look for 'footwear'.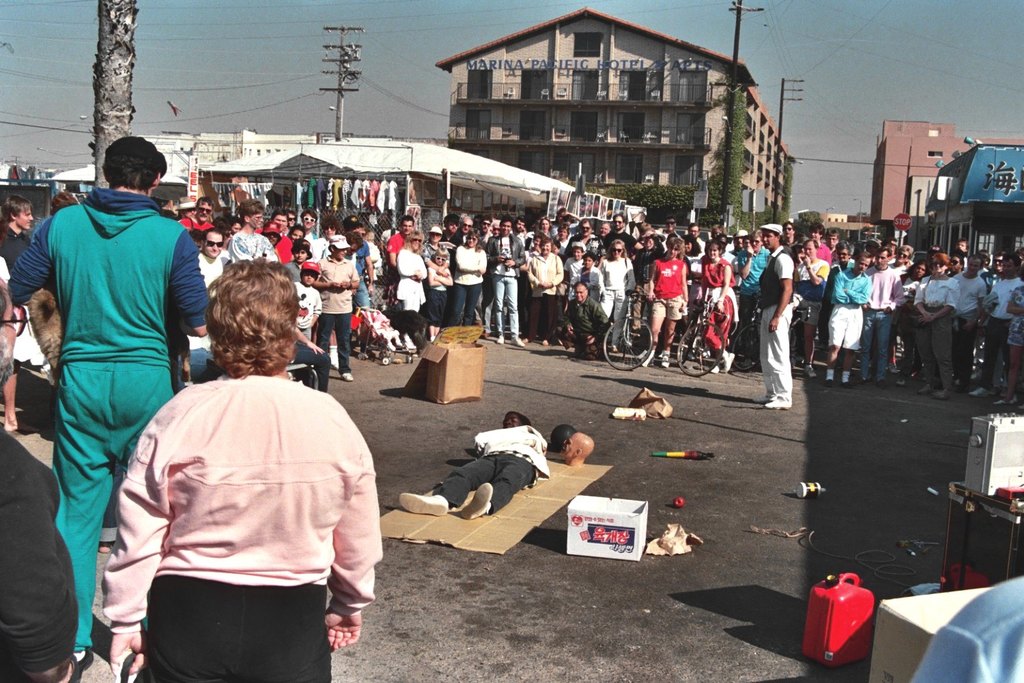
Found: 806:363:819:376.
